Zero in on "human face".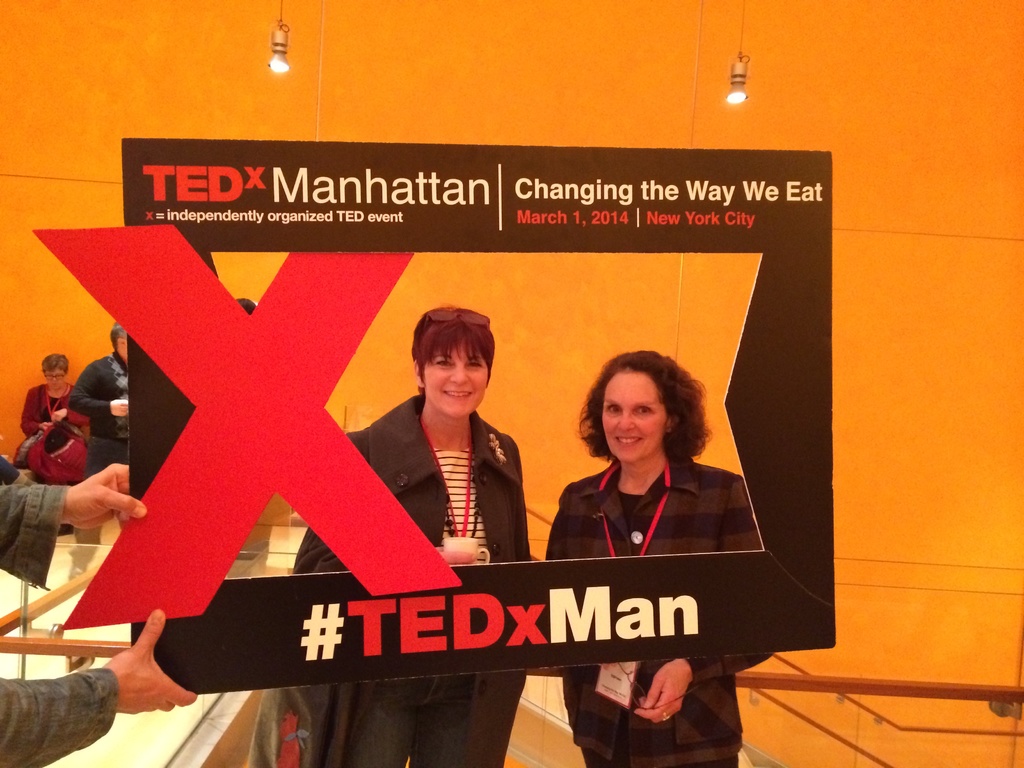
Zeroed in: detection(424, 339, 486, 419).
